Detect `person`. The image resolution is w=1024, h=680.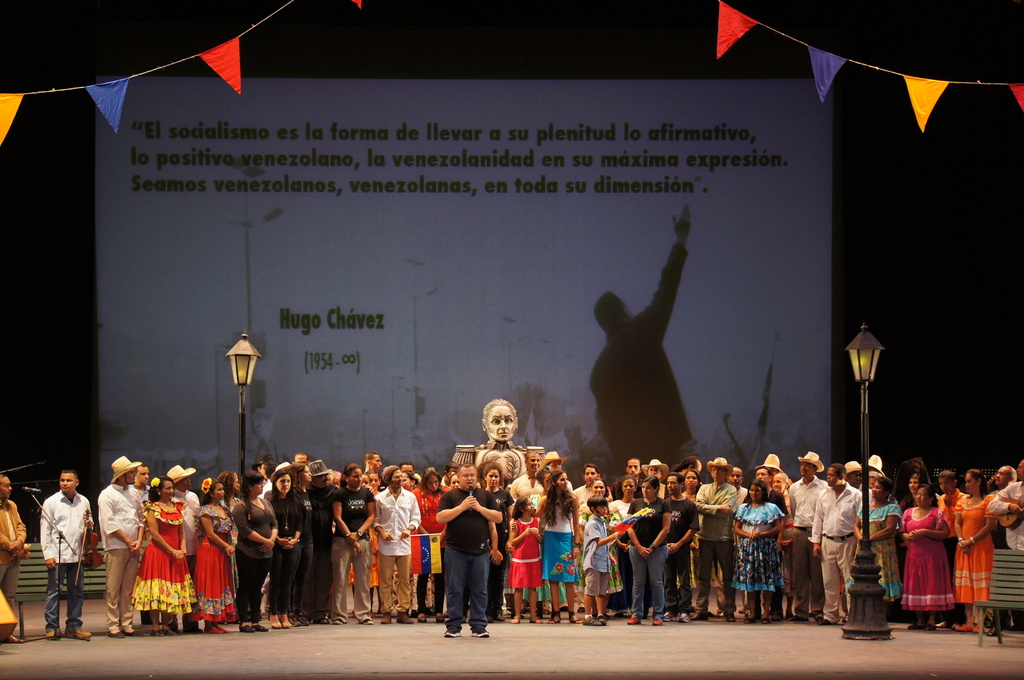
pyautogui.locateOnScreen(700, 455, 739, 622).
